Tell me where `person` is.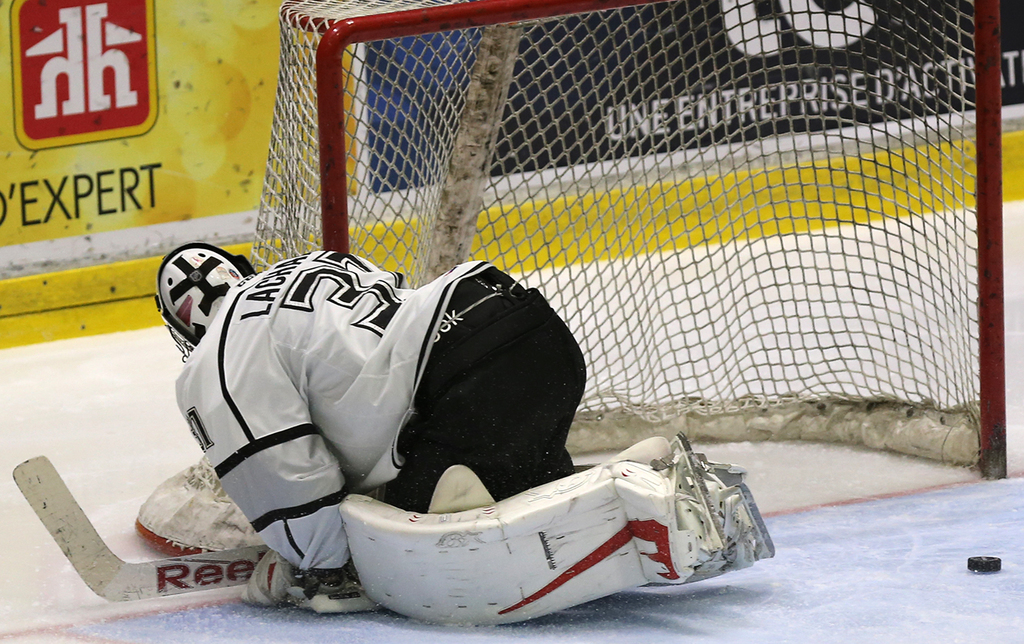
`person` is at detection(155, 218, 548, 585).
